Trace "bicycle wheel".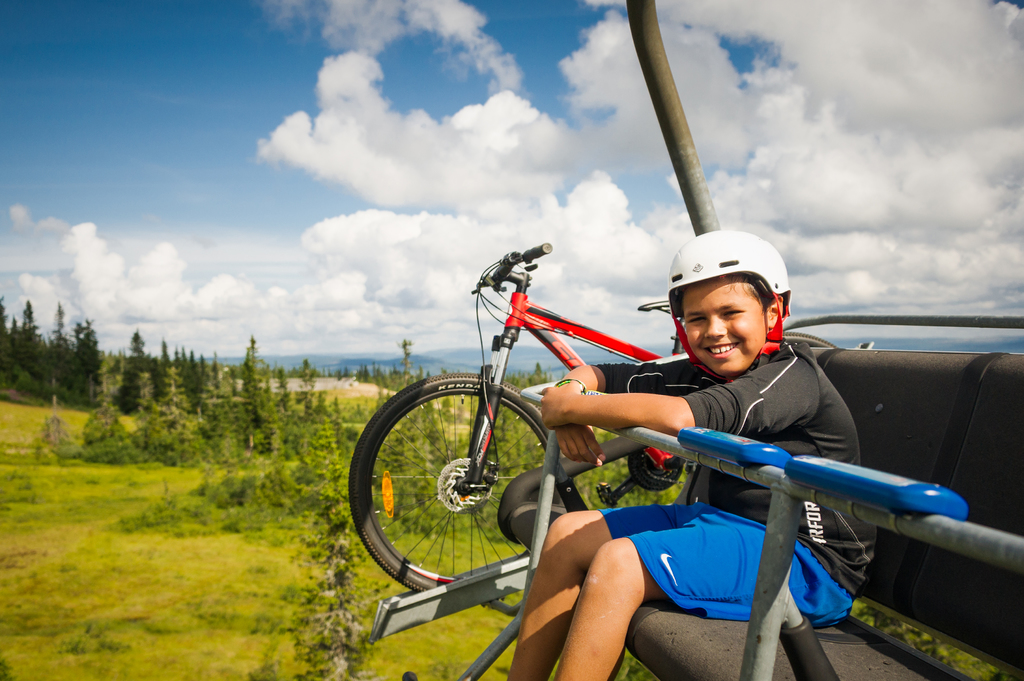
Traced to rect(364, 361, 568, 639).
